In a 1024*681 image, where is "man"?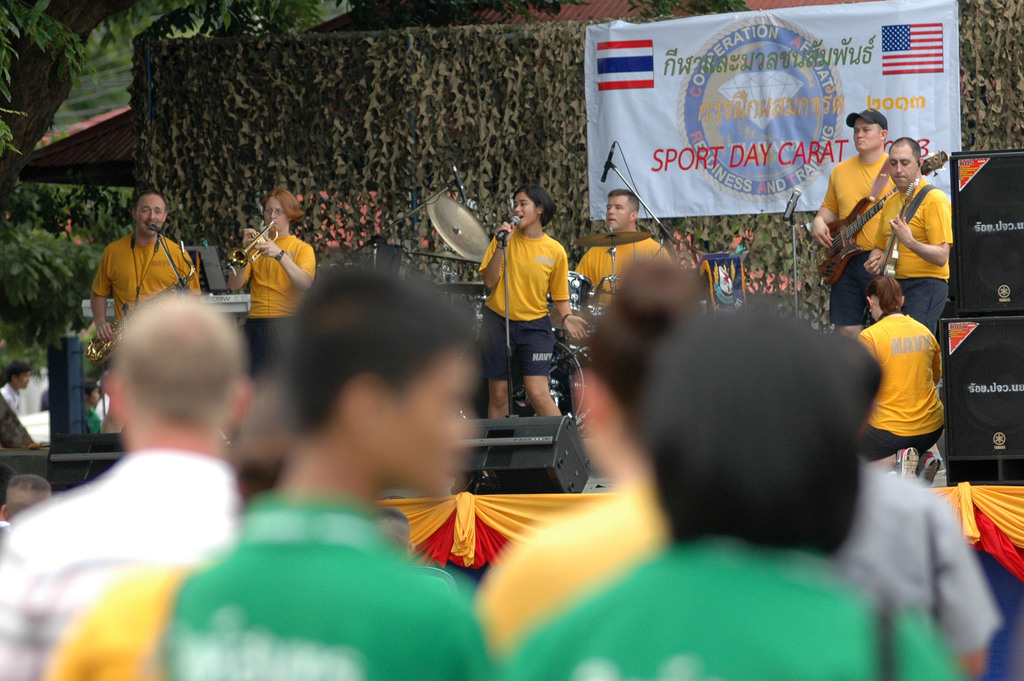
bbox(0, 358, 33, 415).
